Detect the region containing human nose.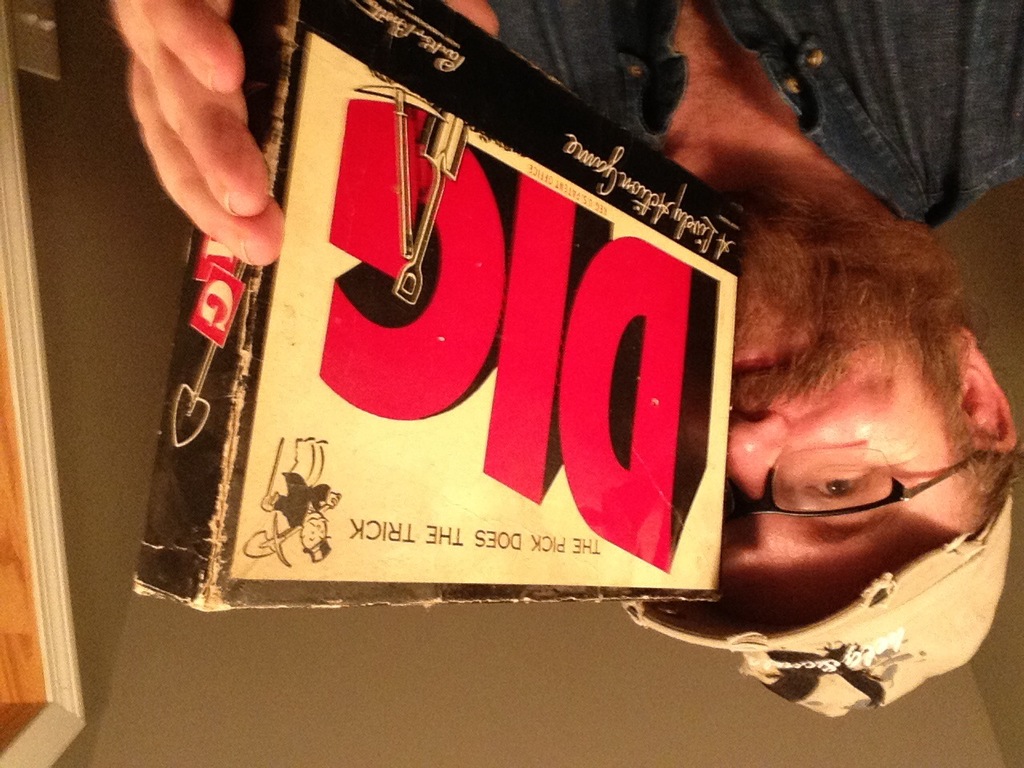
select_region(725, 410, 788, 502).
